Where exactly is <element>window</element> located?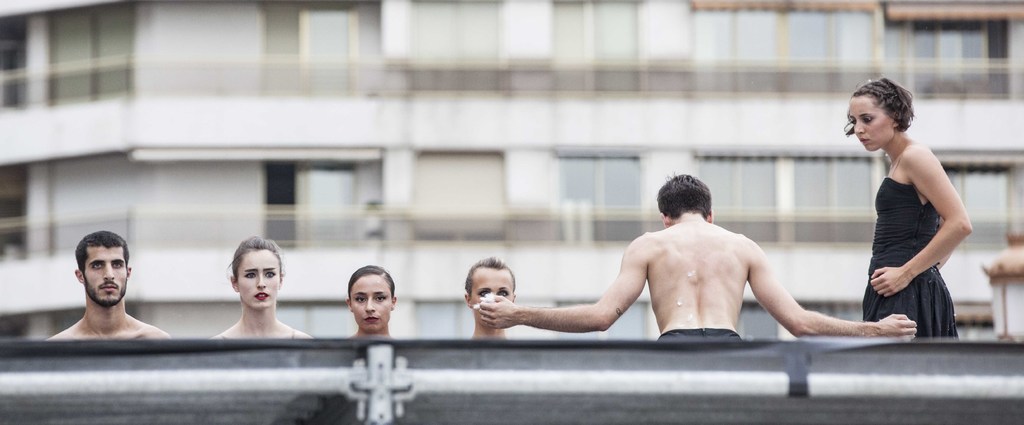
Its bounding box is <bbox>410, 0, 506, 86</bbox>.
